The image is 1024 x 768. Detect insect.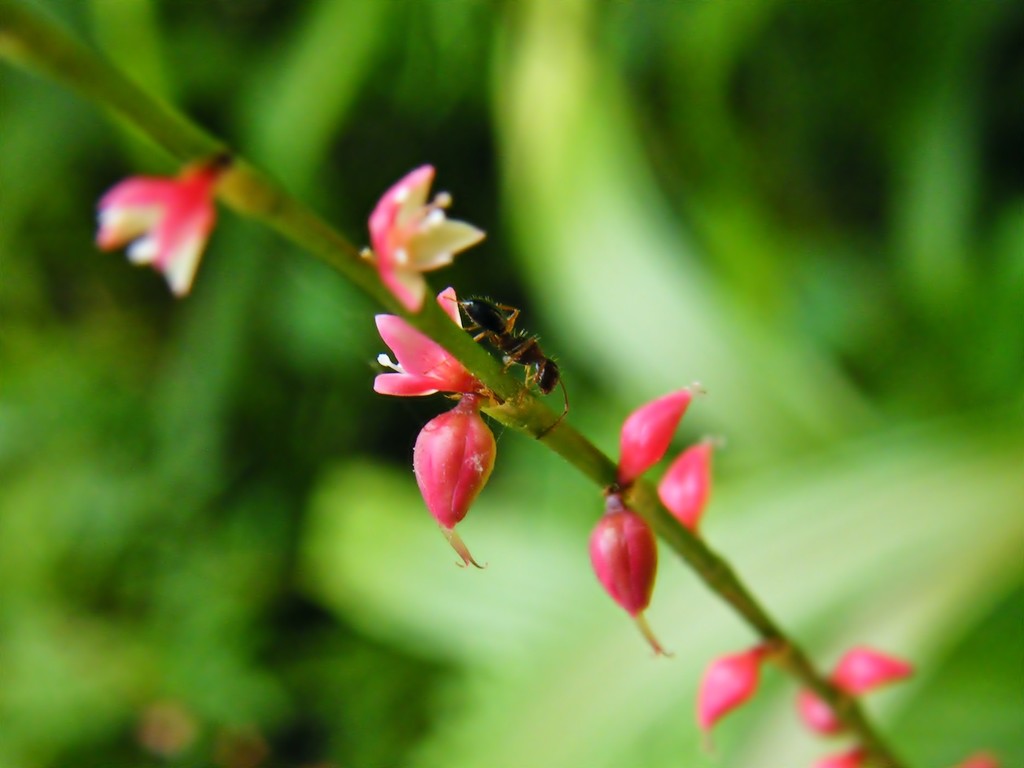
Detection: 440, 296, 575, 442.
